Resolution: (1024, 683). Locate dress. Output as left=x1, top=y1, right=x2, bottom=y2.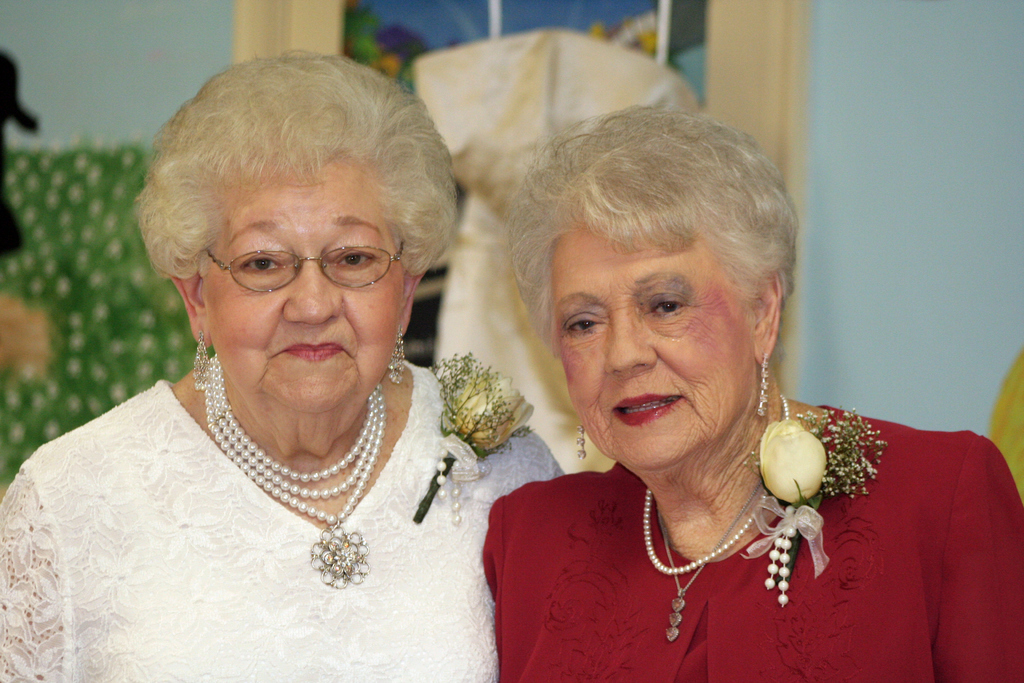
left=0, top=361, right=563, bottom=682.
